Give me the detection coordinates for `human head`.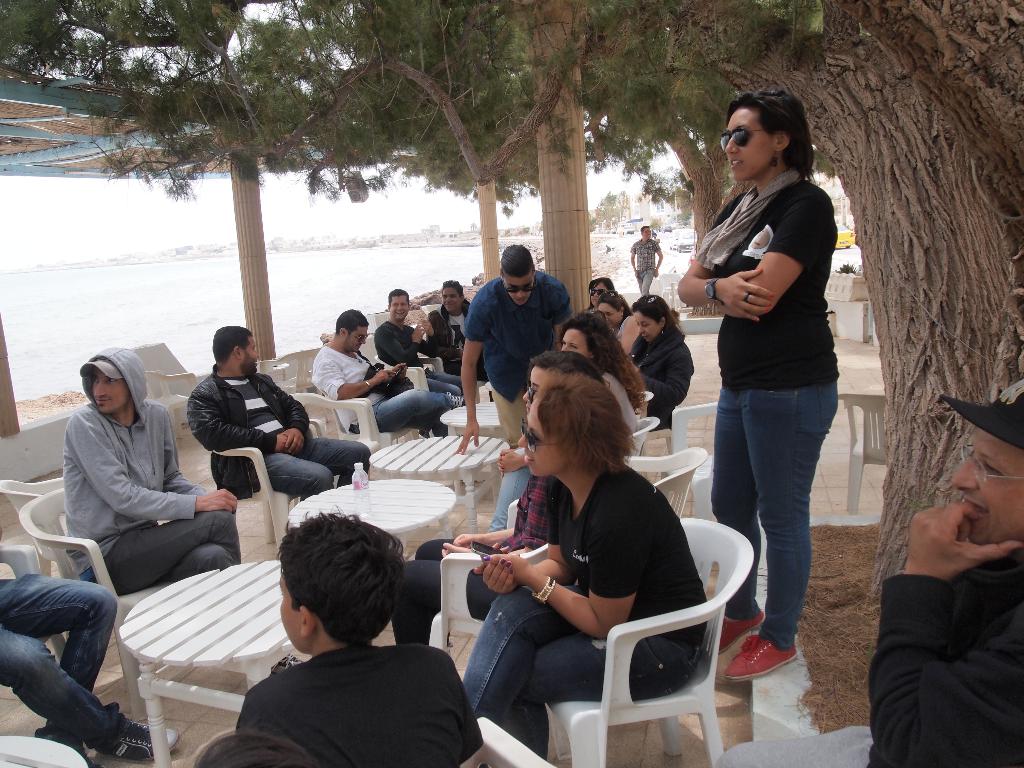
[x1=639, y1=224, x2=652, y2=241].
